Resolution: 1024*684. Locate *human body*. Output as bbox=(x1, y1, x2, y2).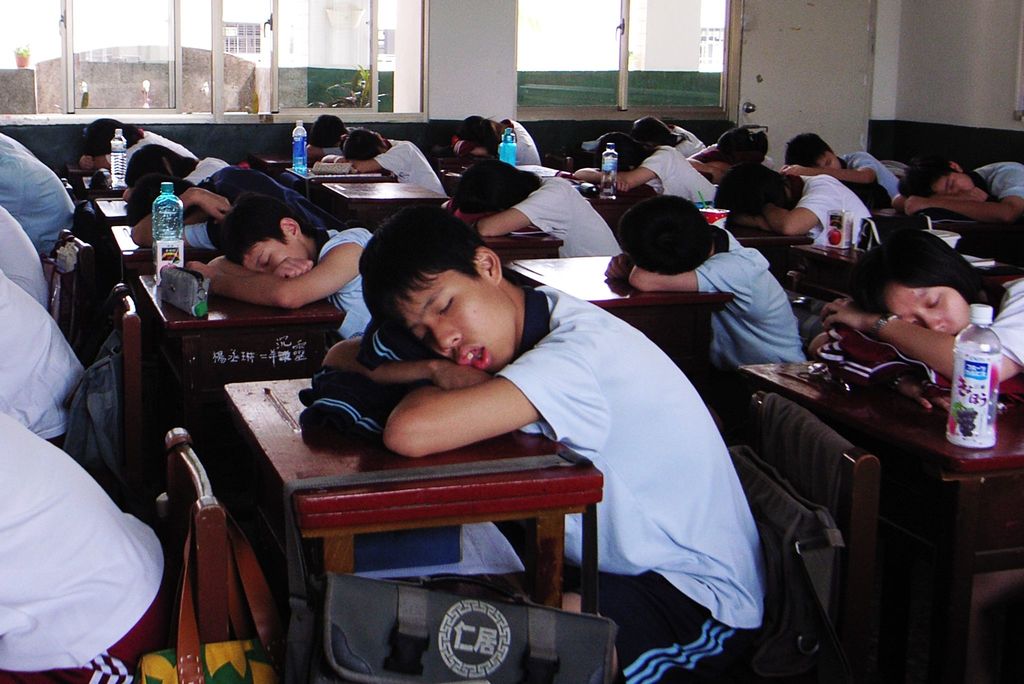
bbox=(320, 145, 446, 199).
